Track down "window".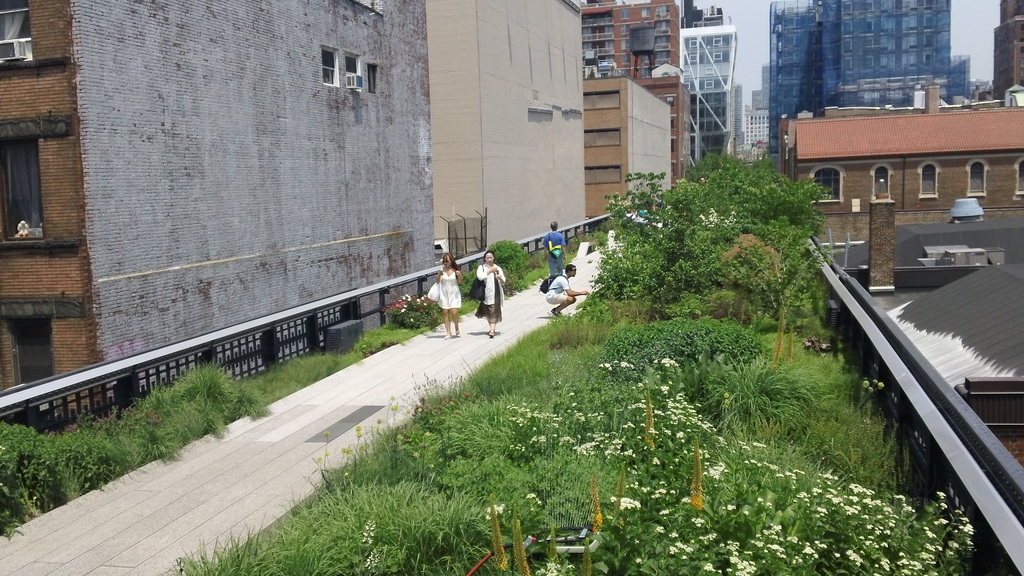
Tracked to pyautogui.locateOnScreen(684, 72, 699, 93).
